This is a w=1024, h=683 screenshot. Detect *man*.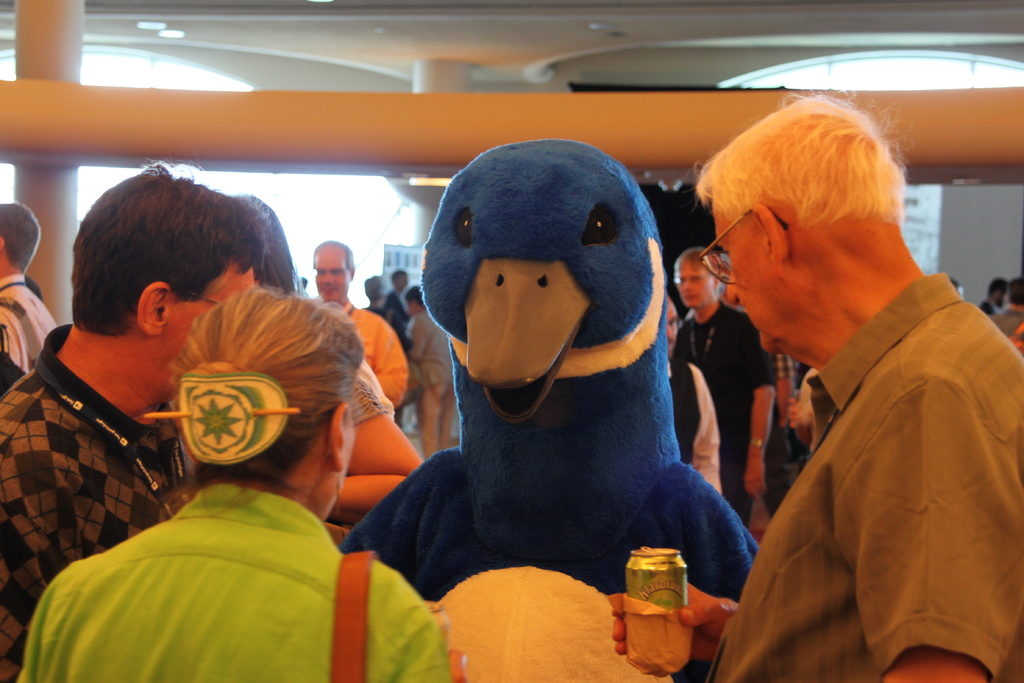
<box>999,274,1023,339</box>.
